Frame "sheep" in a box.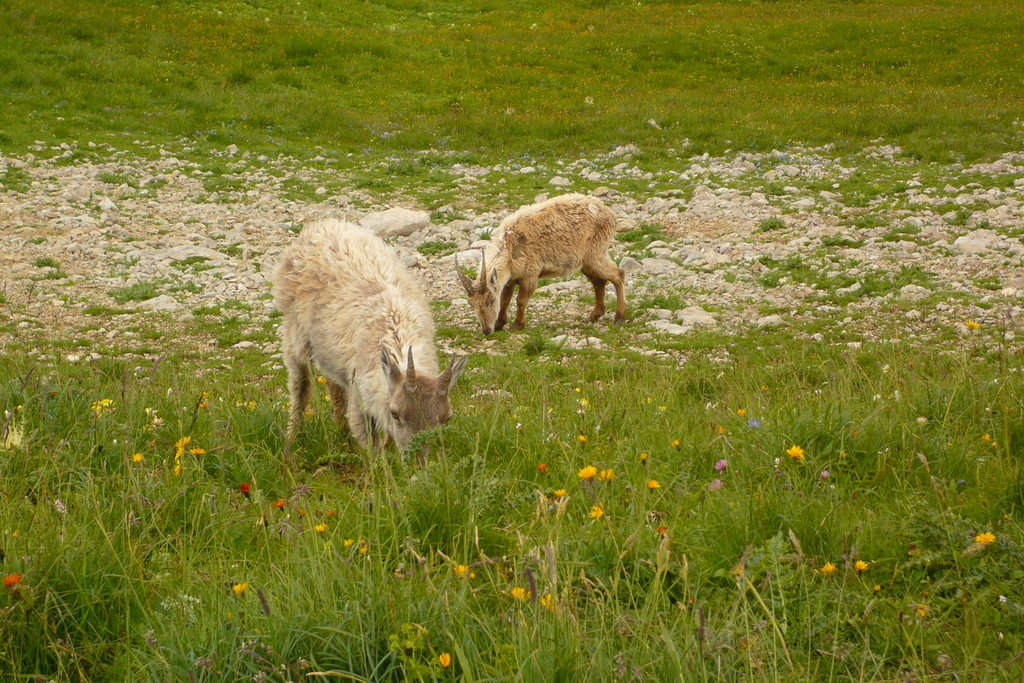
[450,186,628,337].
